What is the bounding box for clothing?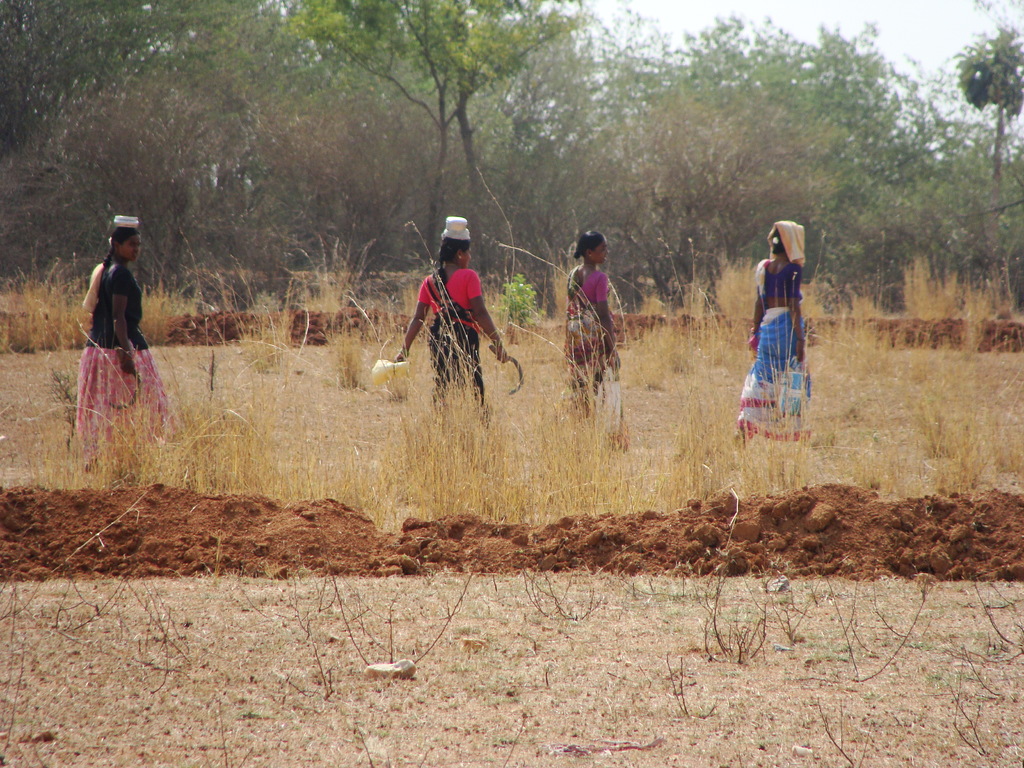
bbox(743, 229, 820, 435).
